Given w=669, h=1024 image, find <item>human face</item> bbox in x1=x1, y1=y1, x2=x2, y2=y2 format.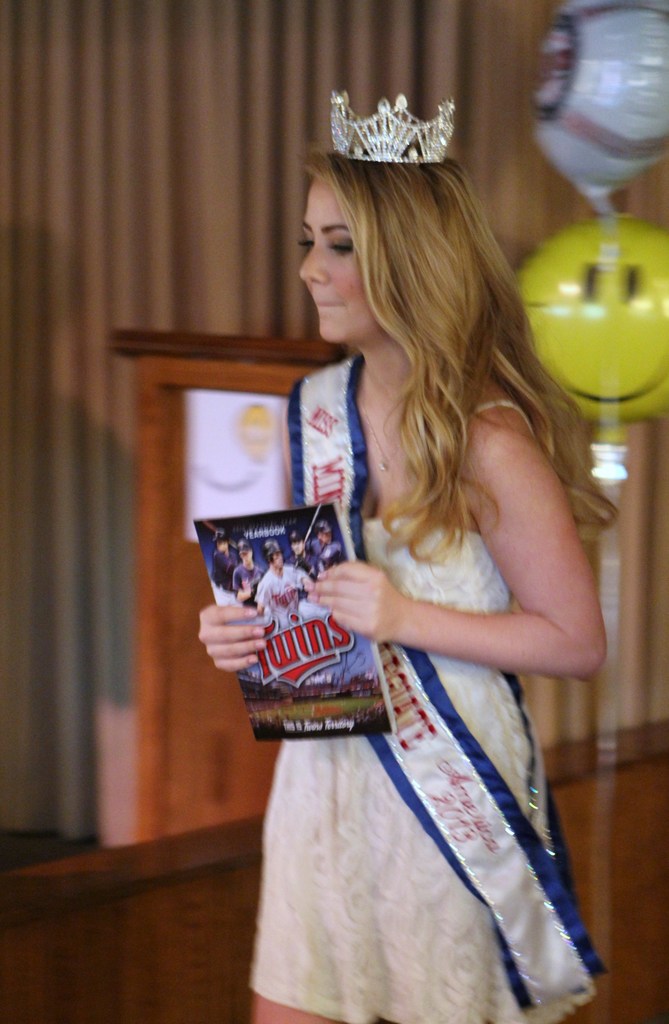
x1=296, y1=175, x2=387, y2=354.
